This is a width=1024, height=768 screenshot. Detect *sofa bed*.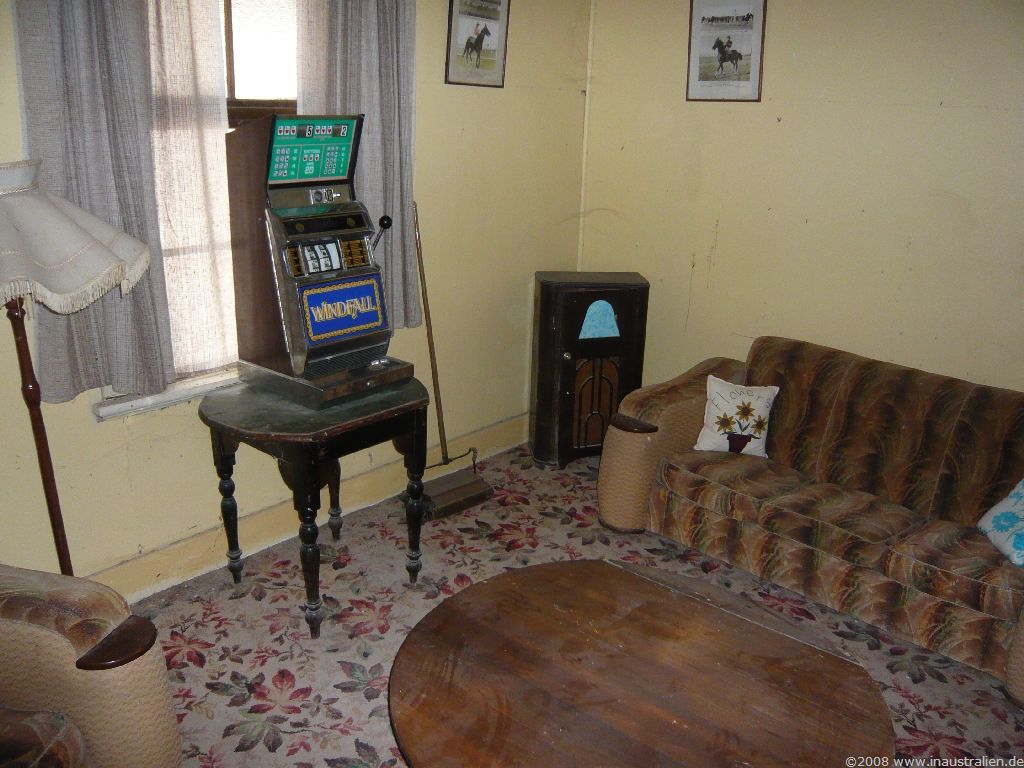
x1=595, y1=334, x2=1023, y2=707.
